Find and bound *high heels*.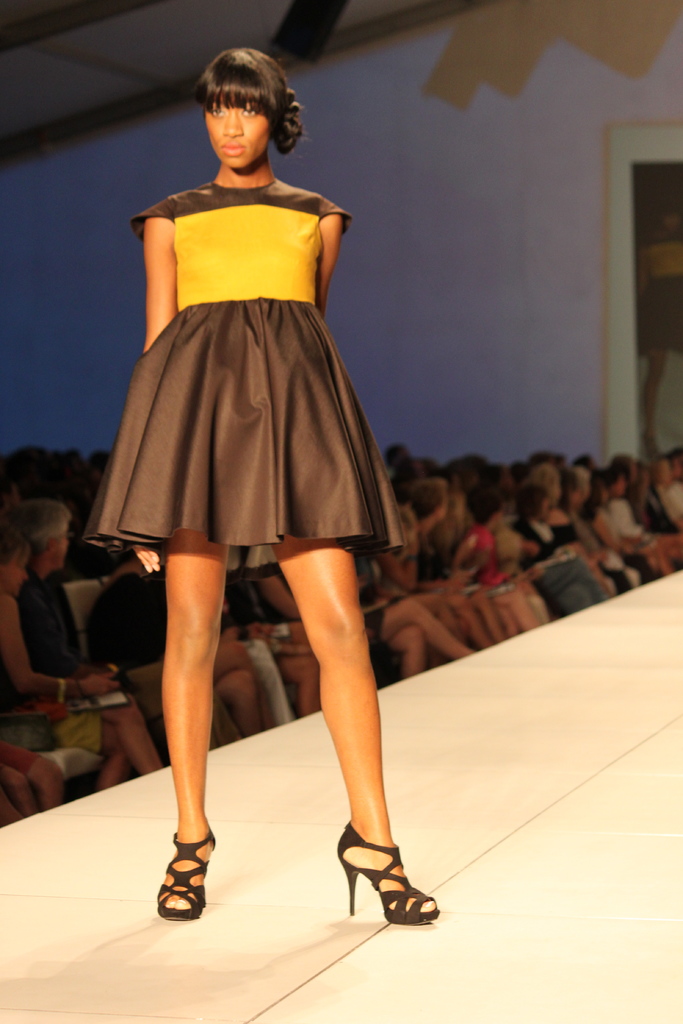
Bound: crop(333, 815, 444, 923).
